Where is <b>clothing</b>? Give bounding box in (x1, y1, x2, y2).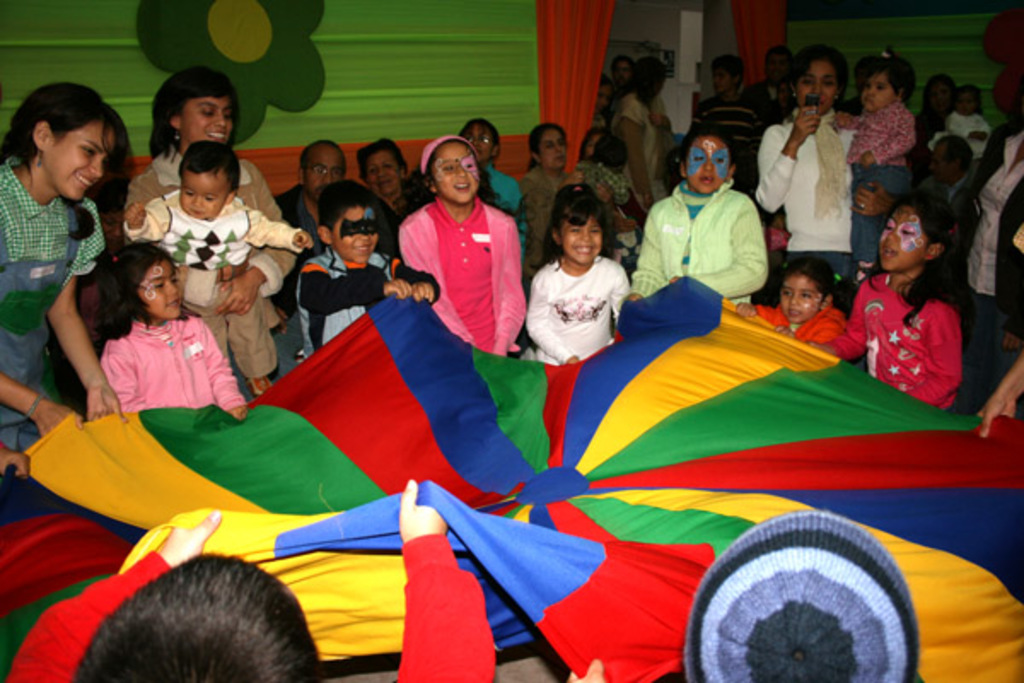
(631, 179, 763, 299).
